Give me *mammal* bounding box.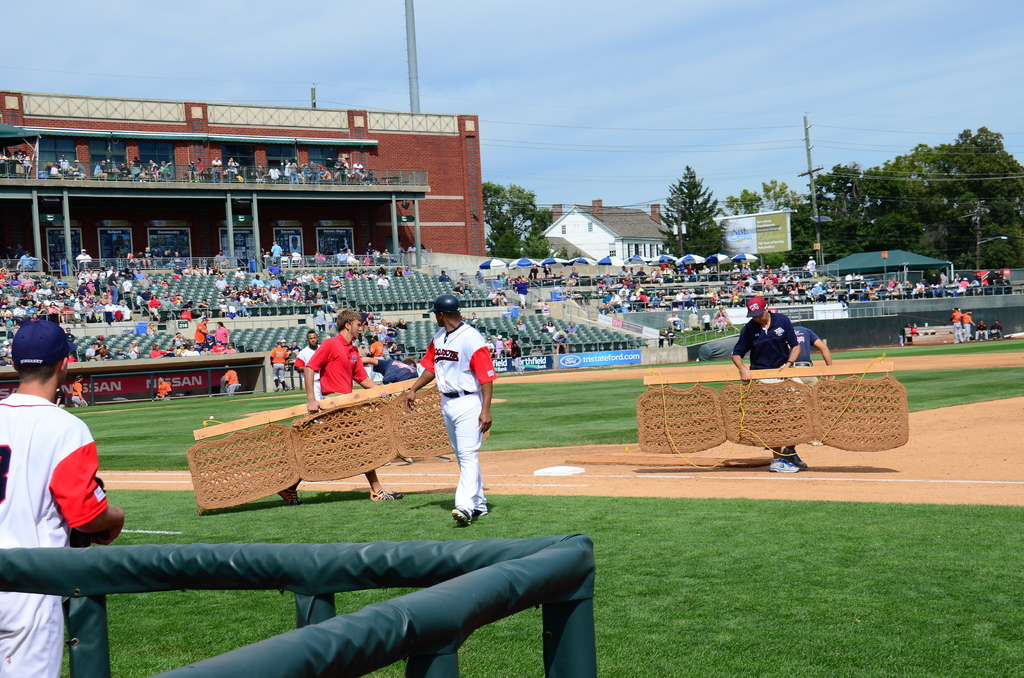
region(85, 341, 97, 361).
